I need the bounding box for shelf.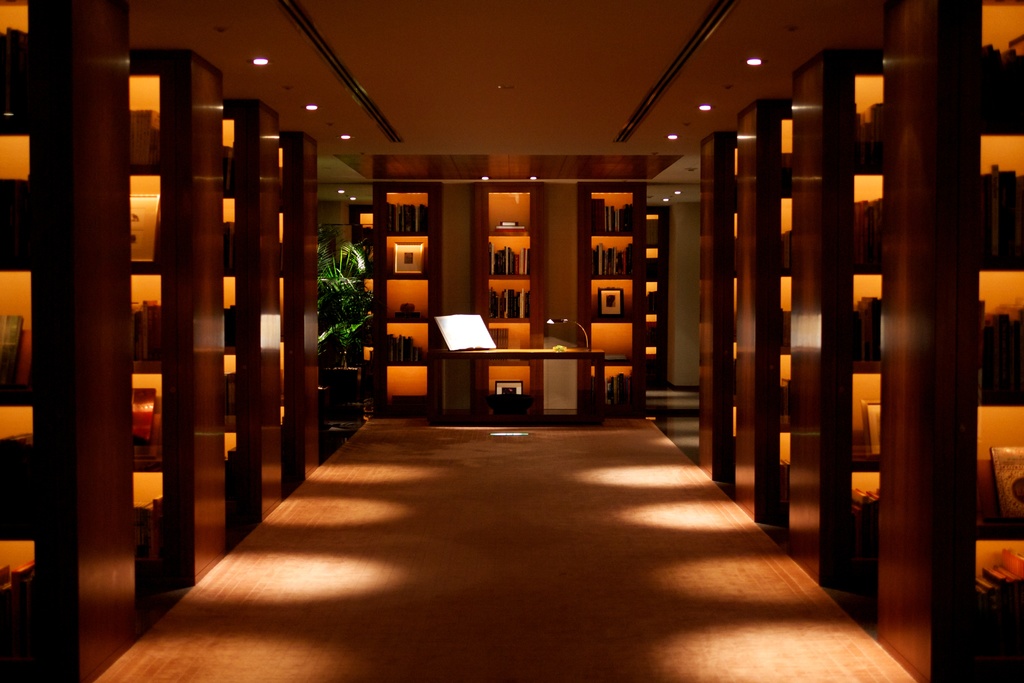
Here it is: l=0, t=125, r=26, b=245.
